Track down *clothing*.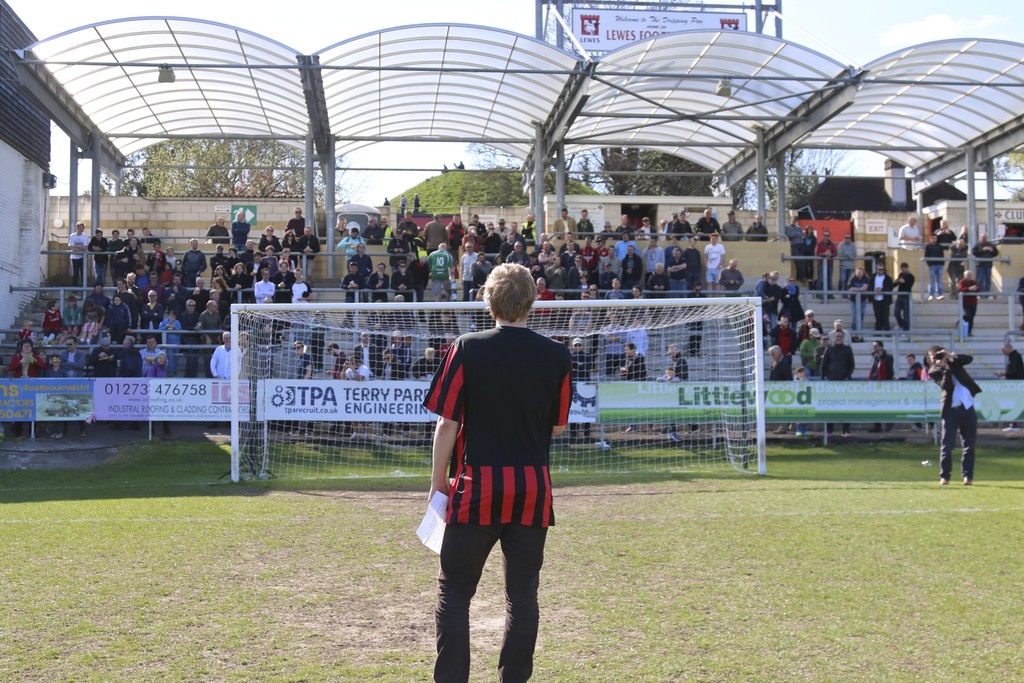
Tracked to (left=421, top=223, right=449, bottom=251).
